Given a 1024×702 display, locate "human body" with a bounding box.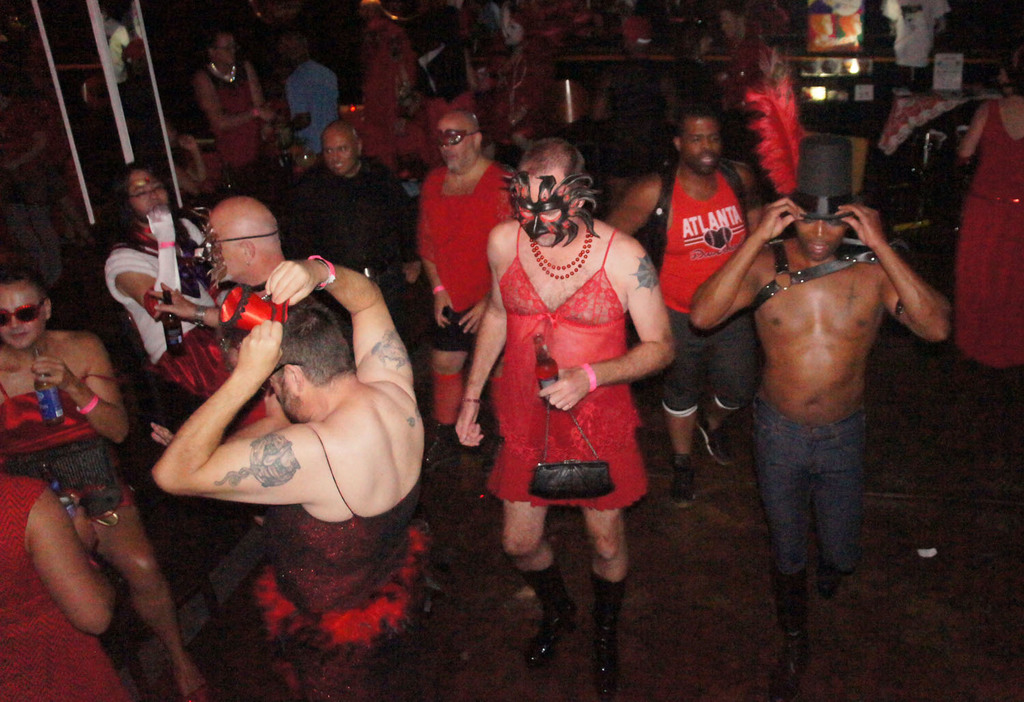
Located: [418,158,524,471].
